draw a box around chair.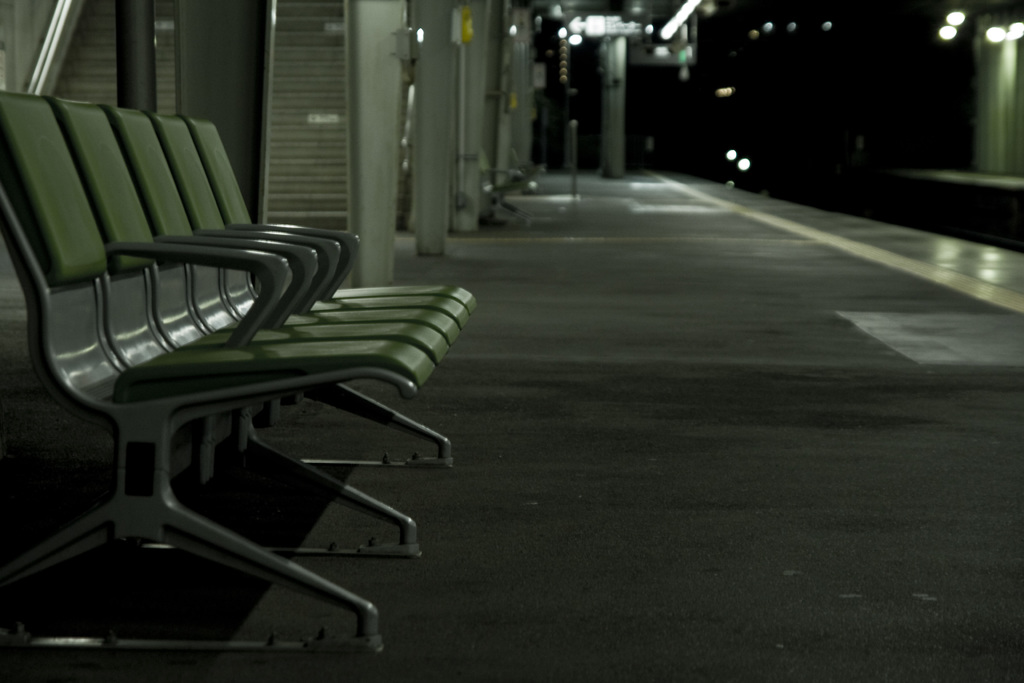
42:93:452:561.
